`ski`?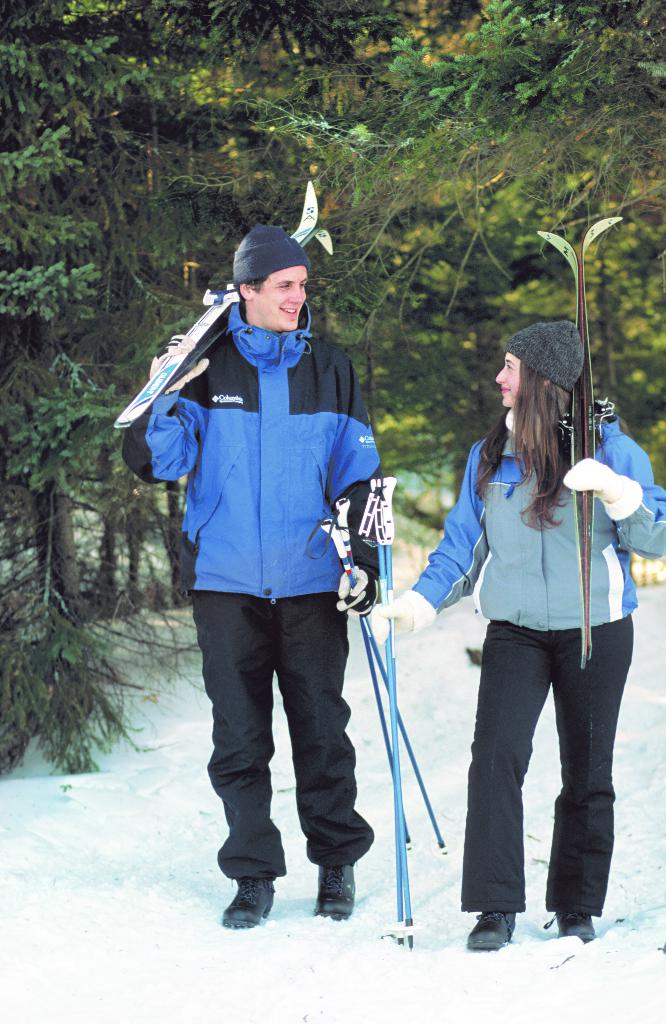
box=[533, 218, 619, 675]
